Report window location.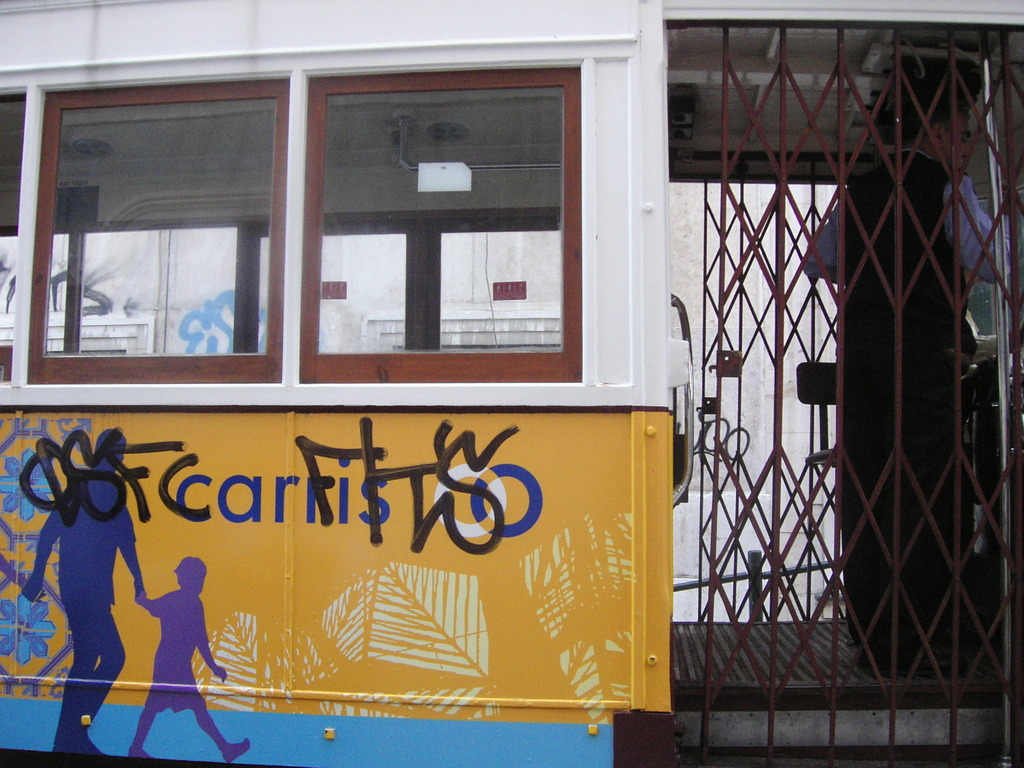
Report: x1=299 y1=60 x2=579 y2=384.
